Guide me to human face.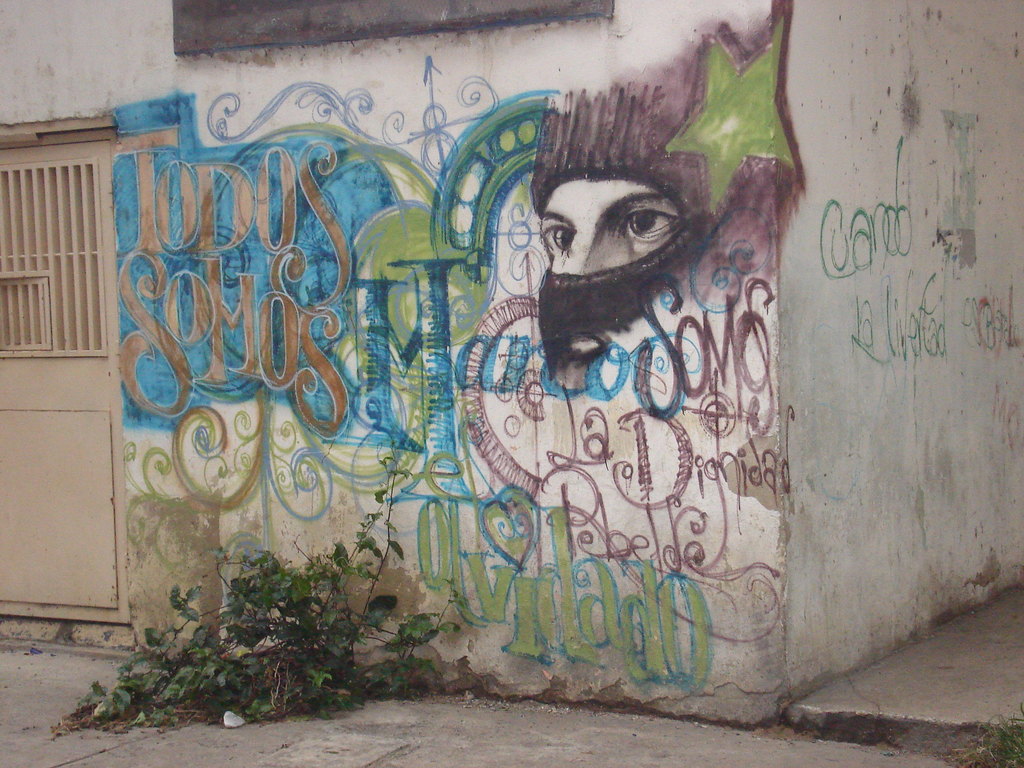
Guidance: [left=539, top=176, right=679, bottom=275].
